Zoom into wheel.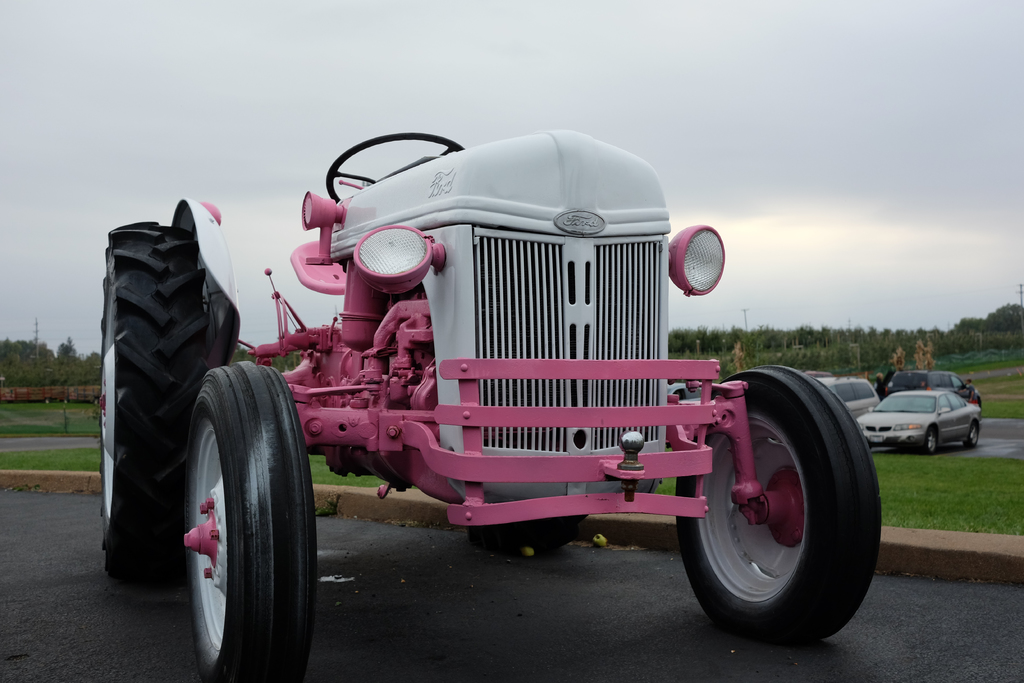
Zoom target: select_region(960, 420, 981, 449).
